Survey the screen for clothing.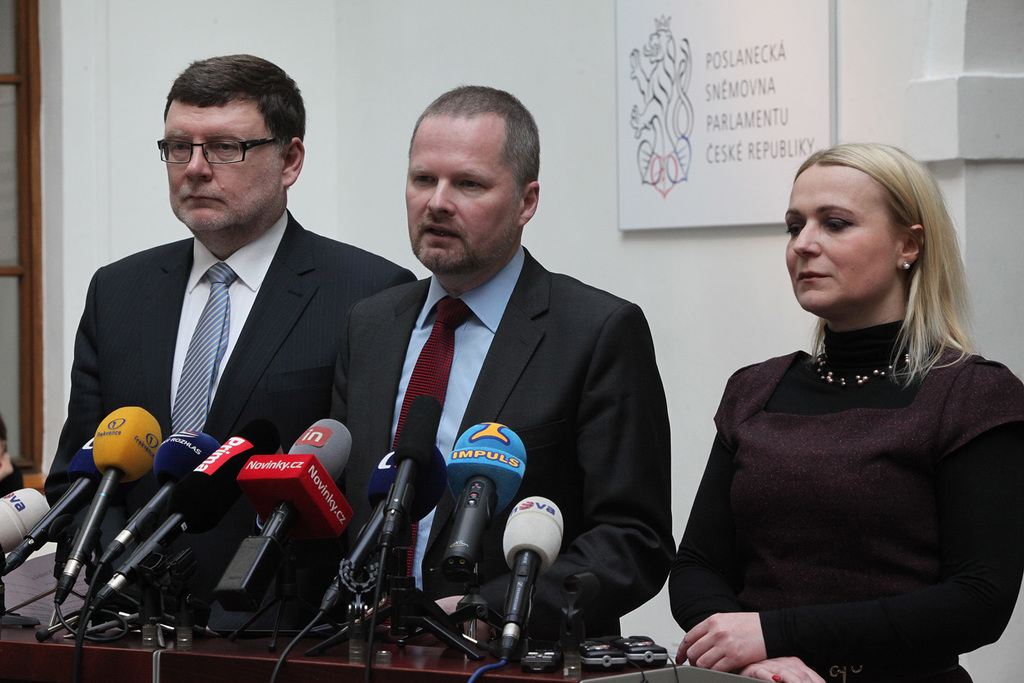
Survey found: detection(385, 251, 534, 589).
